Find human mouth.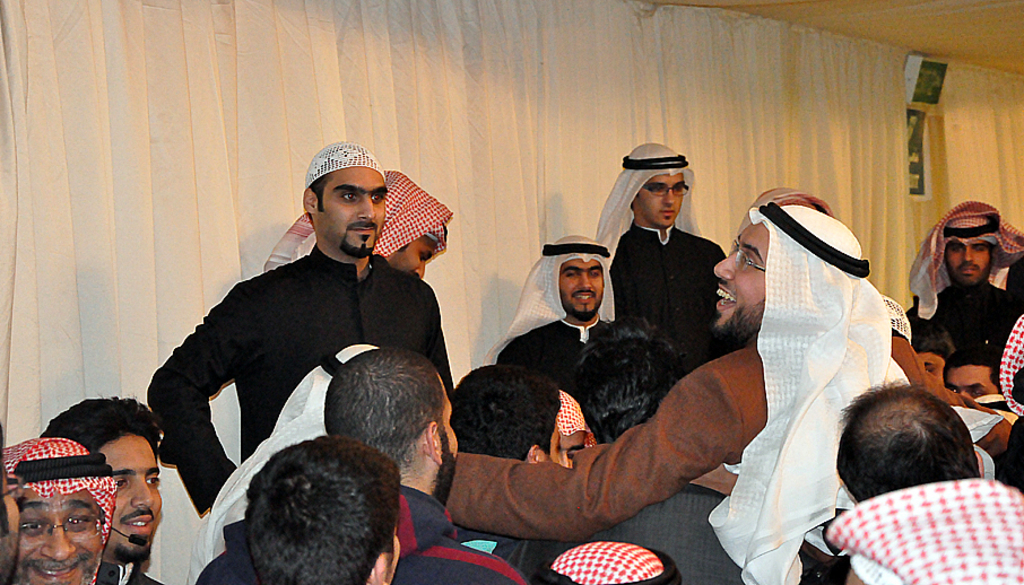
BBox(349, 218, 379, 237).
